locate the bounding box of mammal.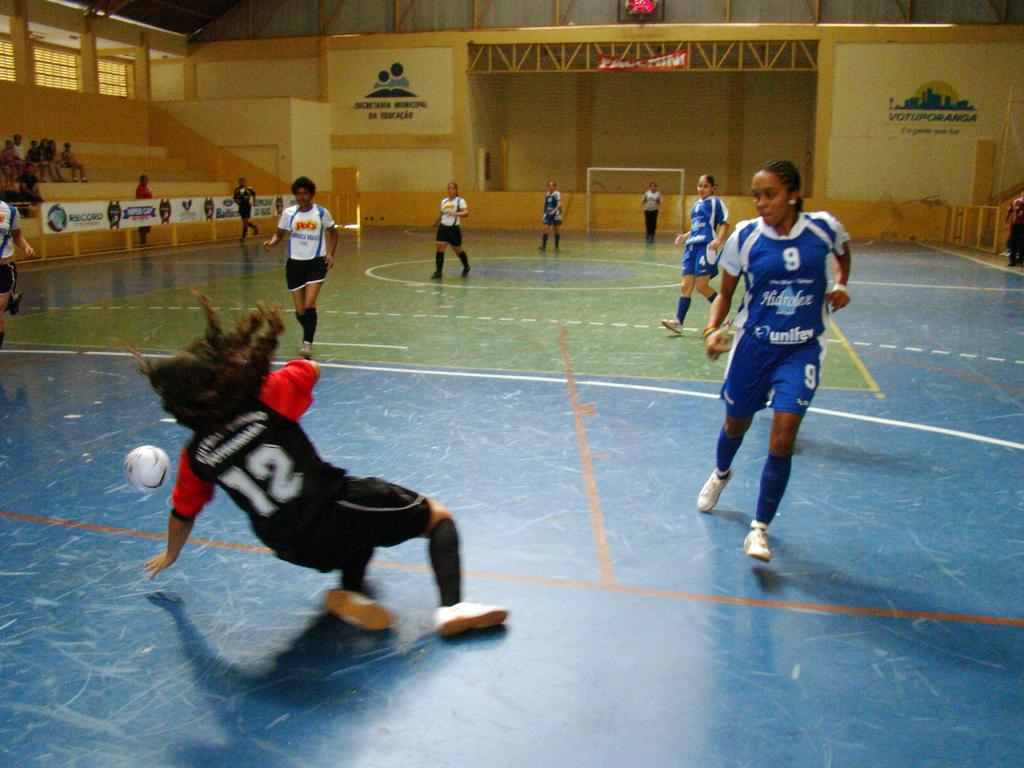
Bounding box: (left=45, top=140, right=58, bottom=179).
